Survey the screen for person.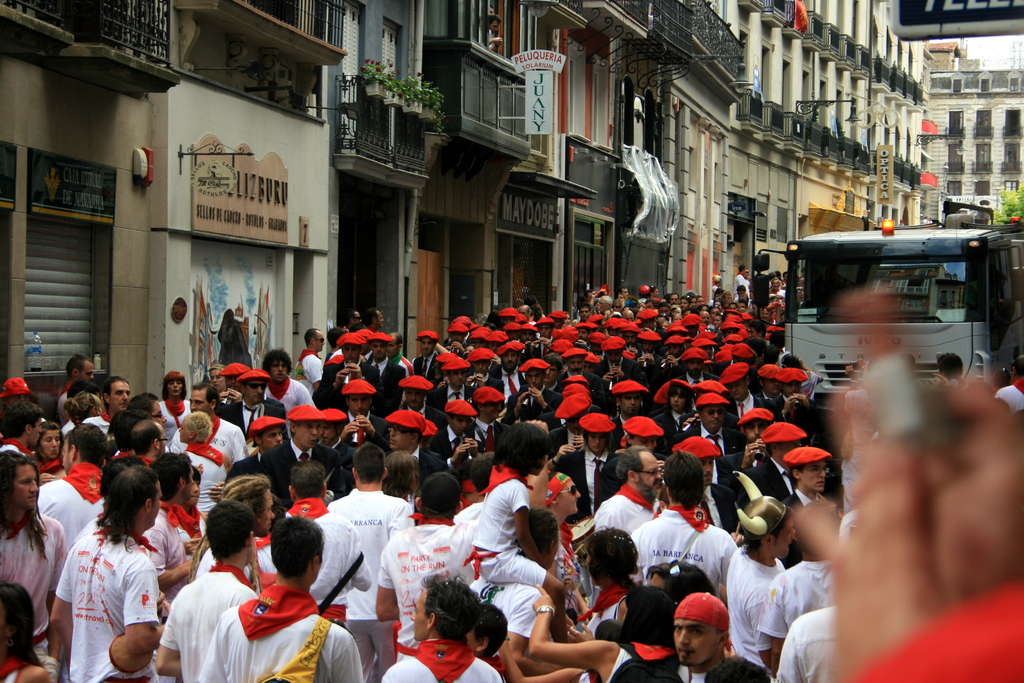
Survey found: select_region(161, 371, 191, 442).
